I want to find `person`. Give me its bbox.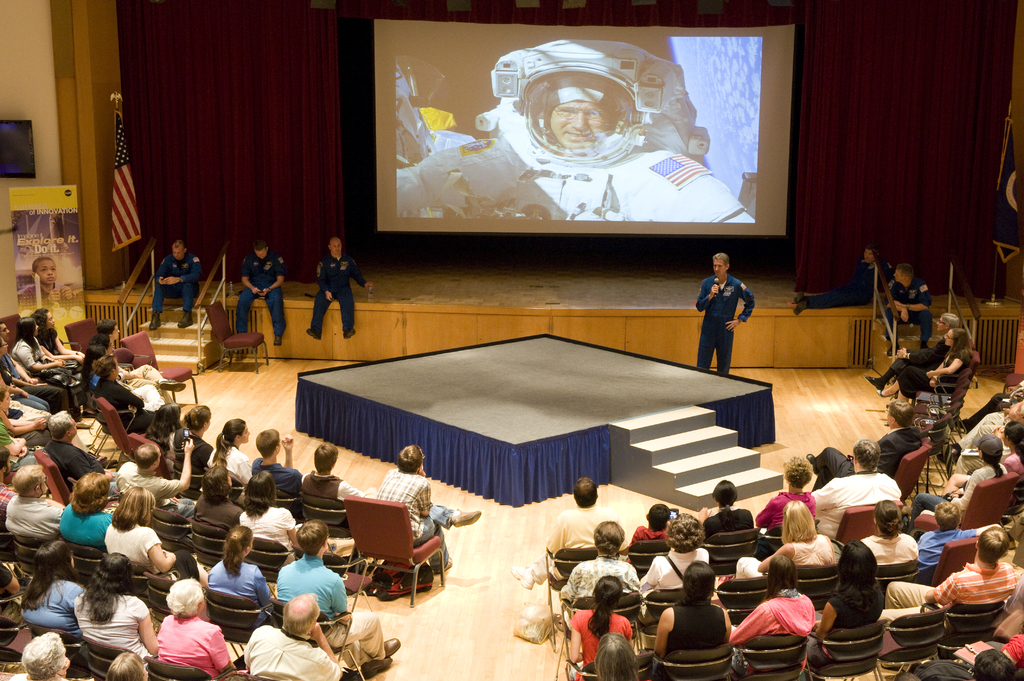
(987,409,1023,490).
